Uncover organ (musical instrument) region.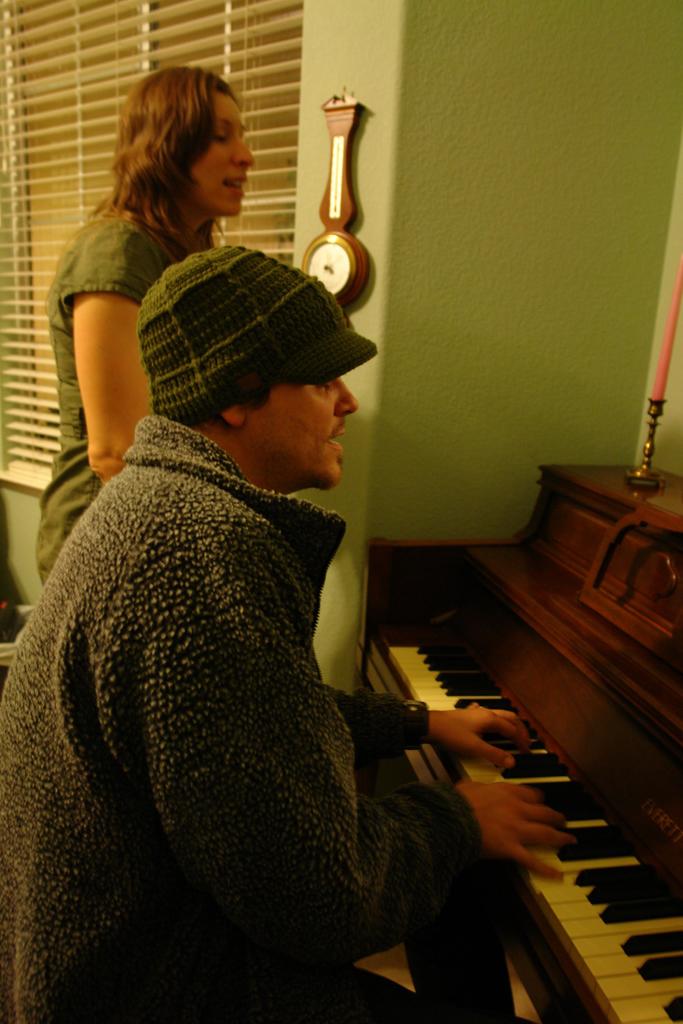
Uncovered: l=404, t=552, r=682, b=1000.
